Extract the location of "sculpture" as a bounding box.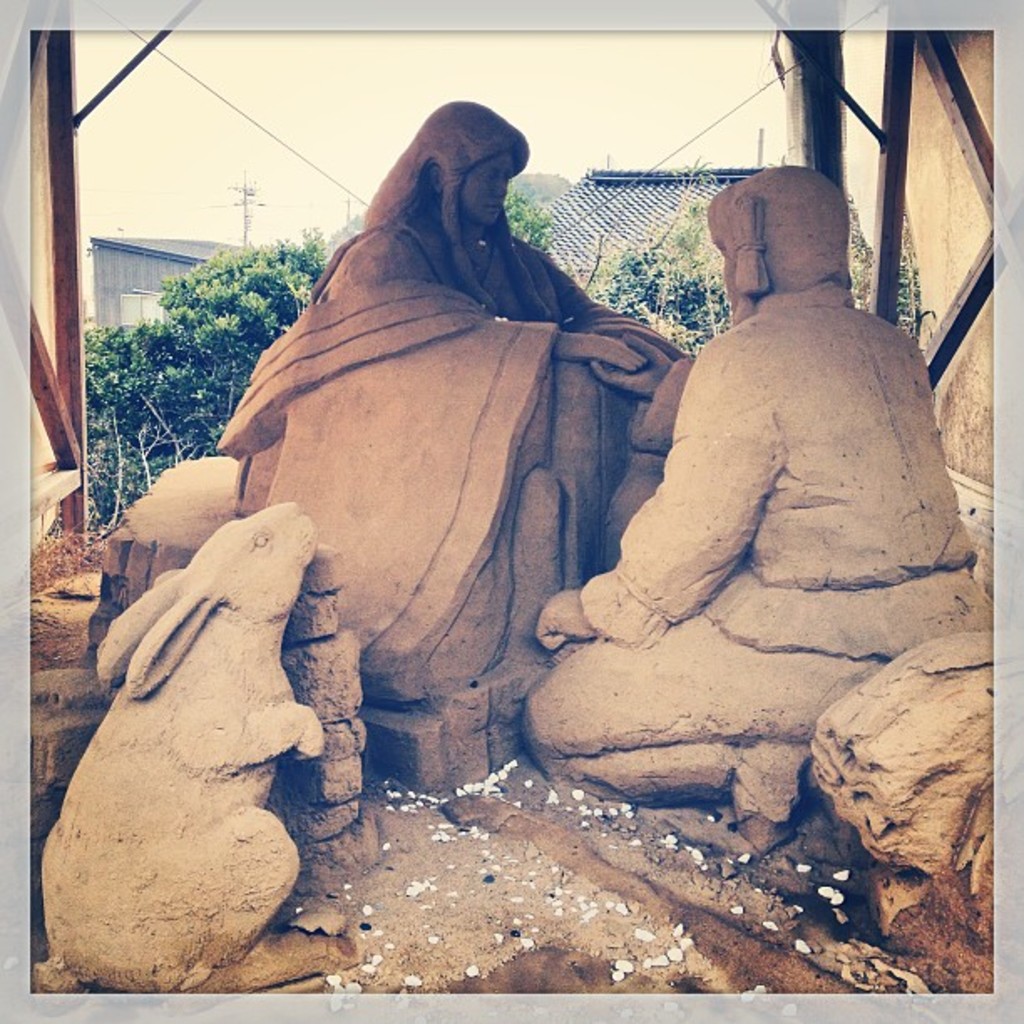
bbox=(32, 485, 350, 997).
